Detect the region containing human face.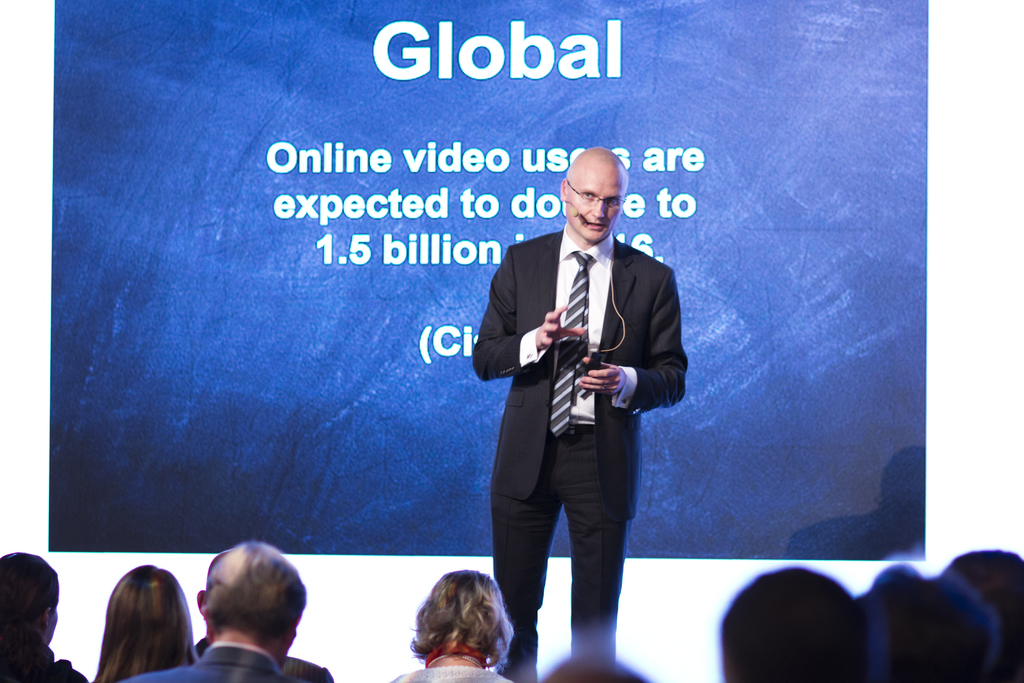
detection(564, 163, 623, 247).
